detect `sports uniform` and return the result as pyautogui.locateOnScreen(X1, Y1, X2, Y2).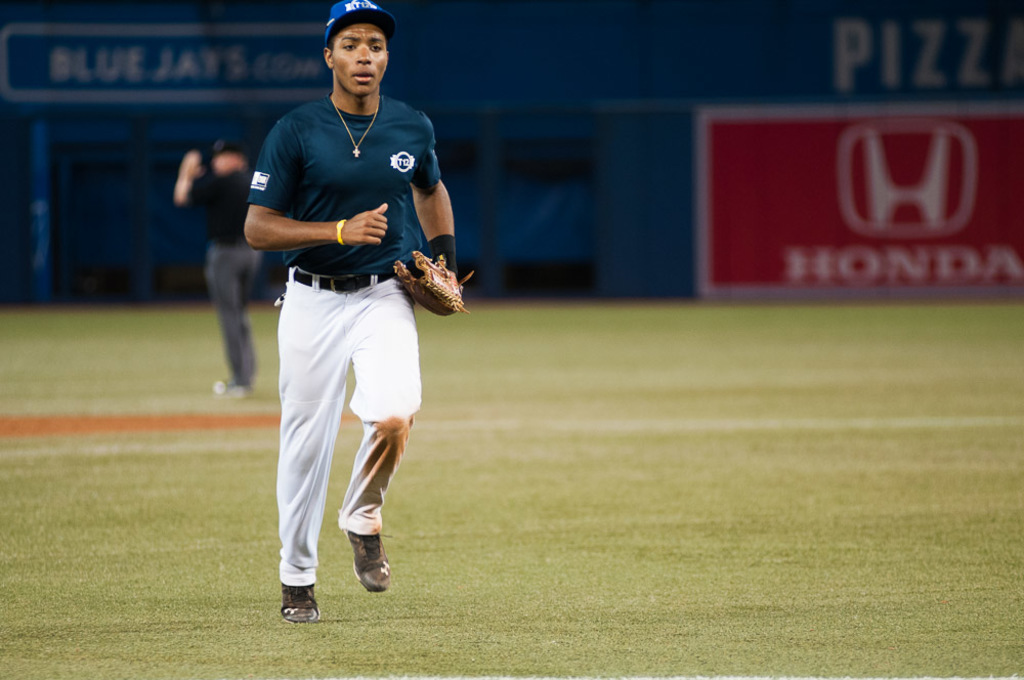
pyautogui.locateOnScreen(248, 111, 455, 611).
